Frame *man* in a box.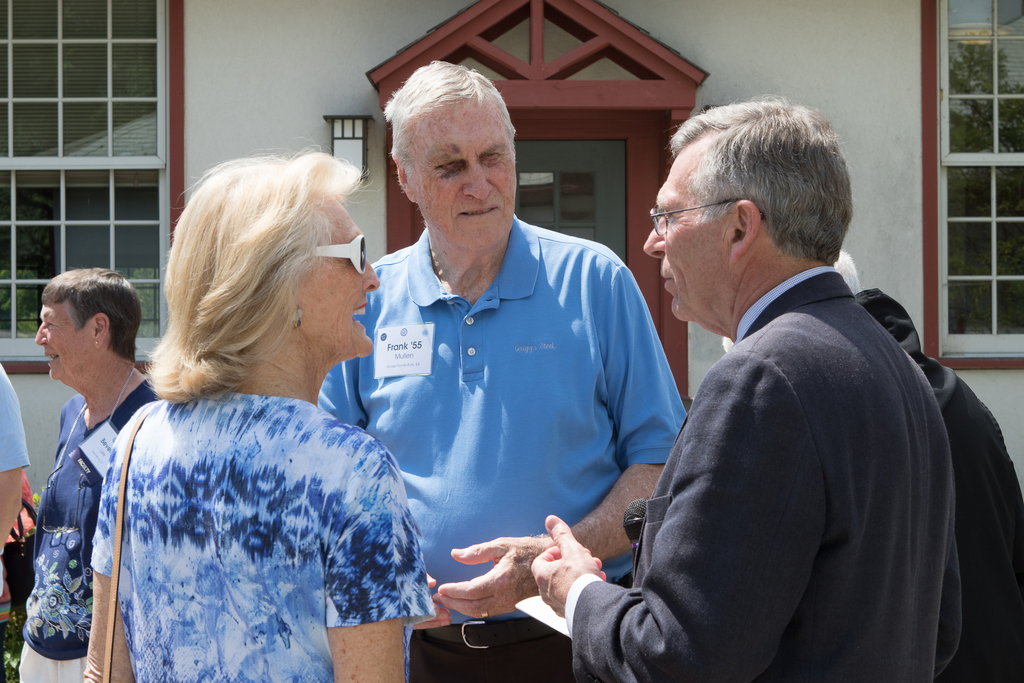
528, 95, 975, 682.
